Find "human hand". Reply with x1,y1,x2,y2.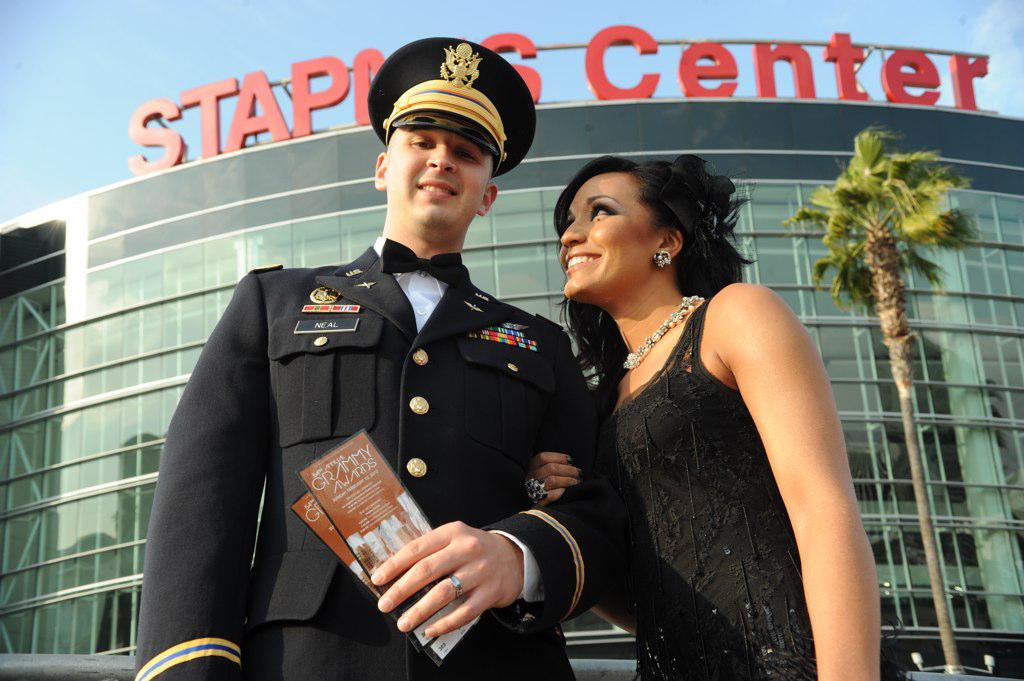
368,519,523,641.
